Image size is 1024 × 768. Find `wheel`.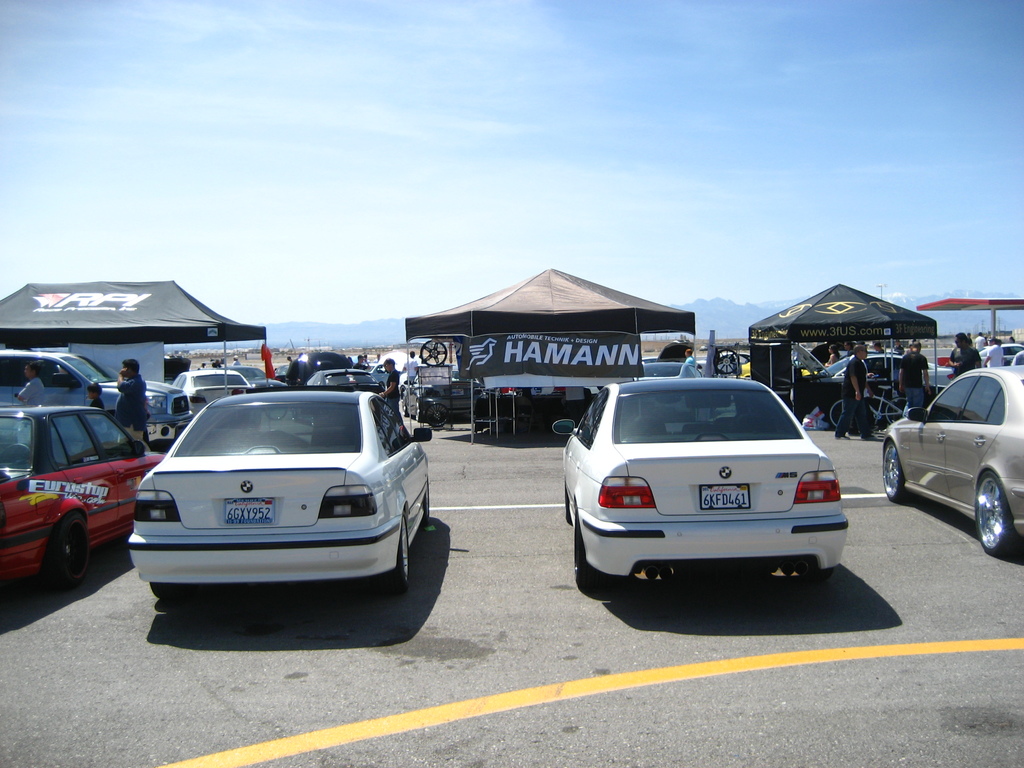
detection(712, 346, 739, 375).
